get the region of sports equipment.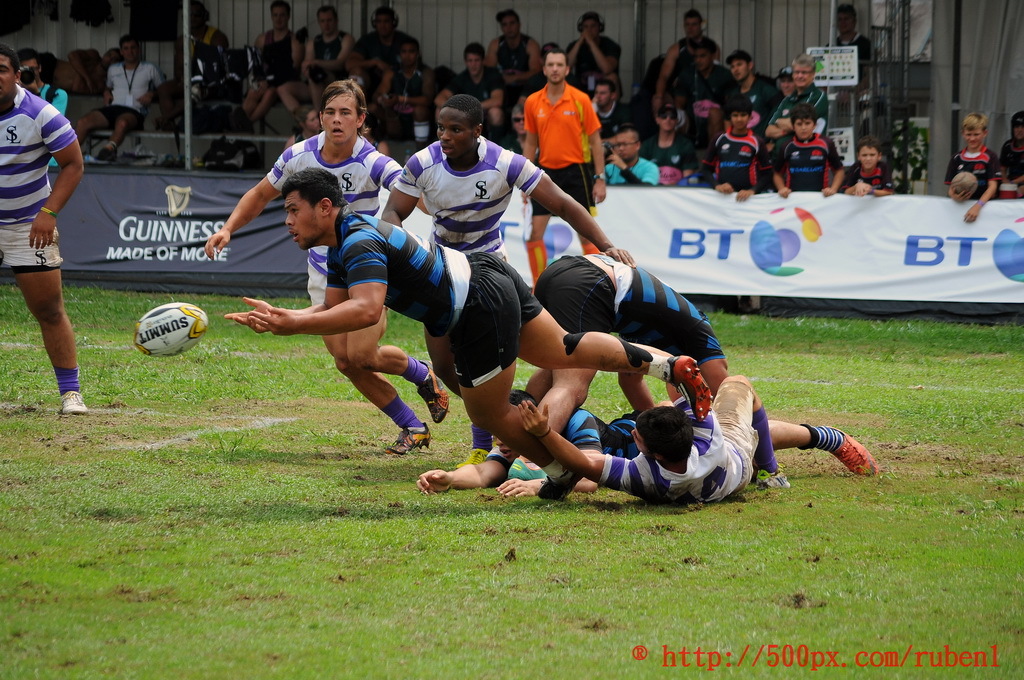
rect(134, 306, 211, 356).
